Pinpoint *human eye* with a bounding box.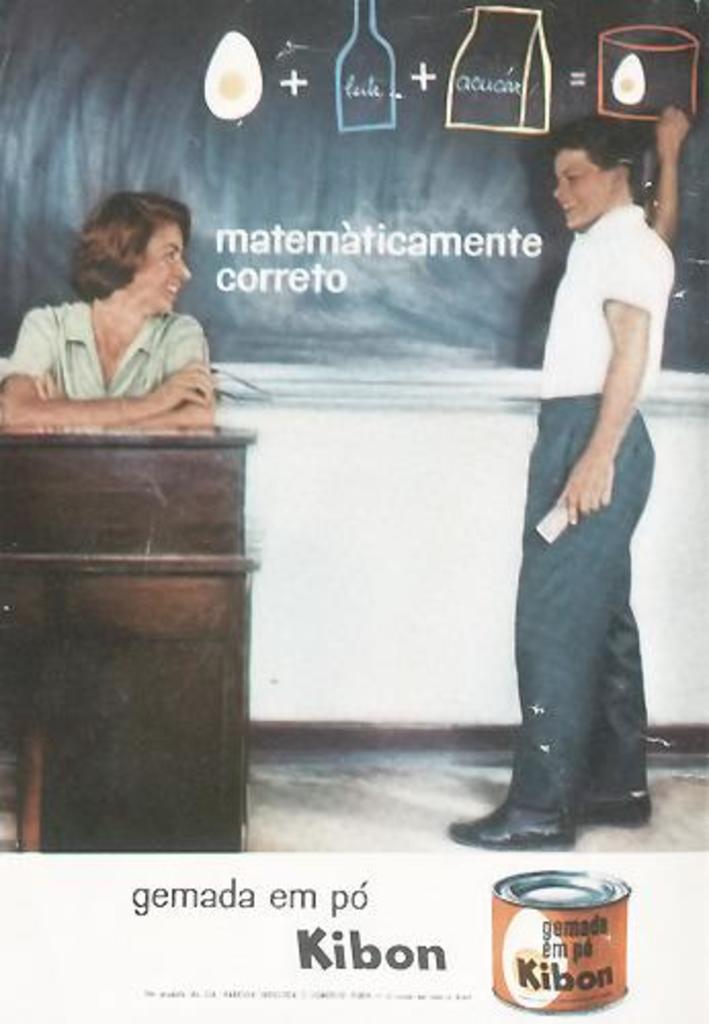
pyautogui.locateOnScreen(166, 250, 178, 266).
